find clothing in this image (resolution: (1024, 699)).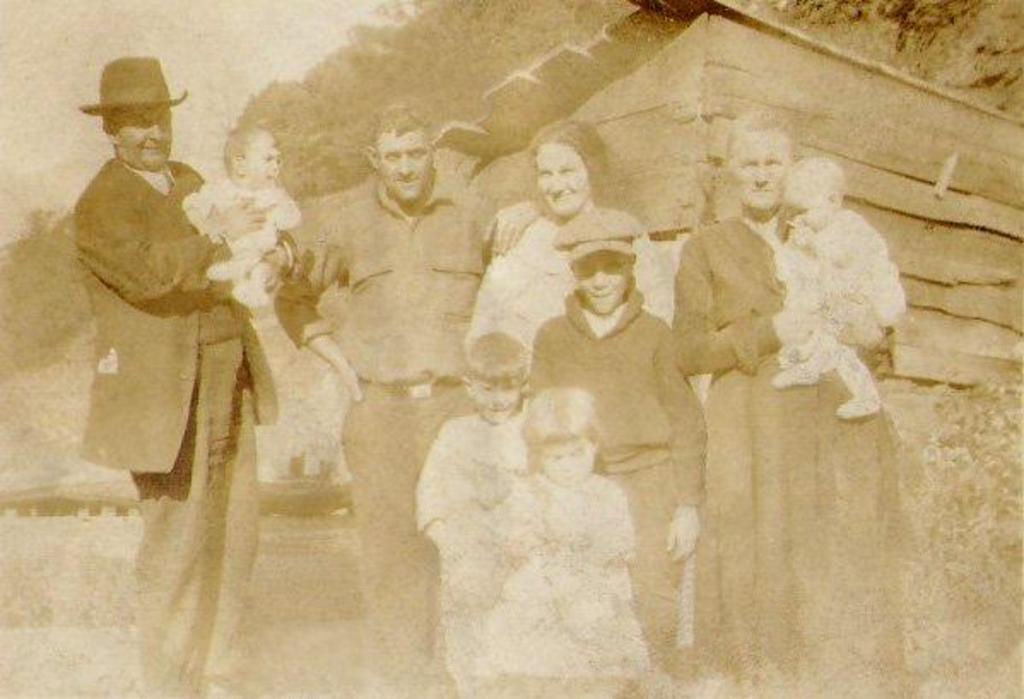
BBox(412, 414, 520, 690).
